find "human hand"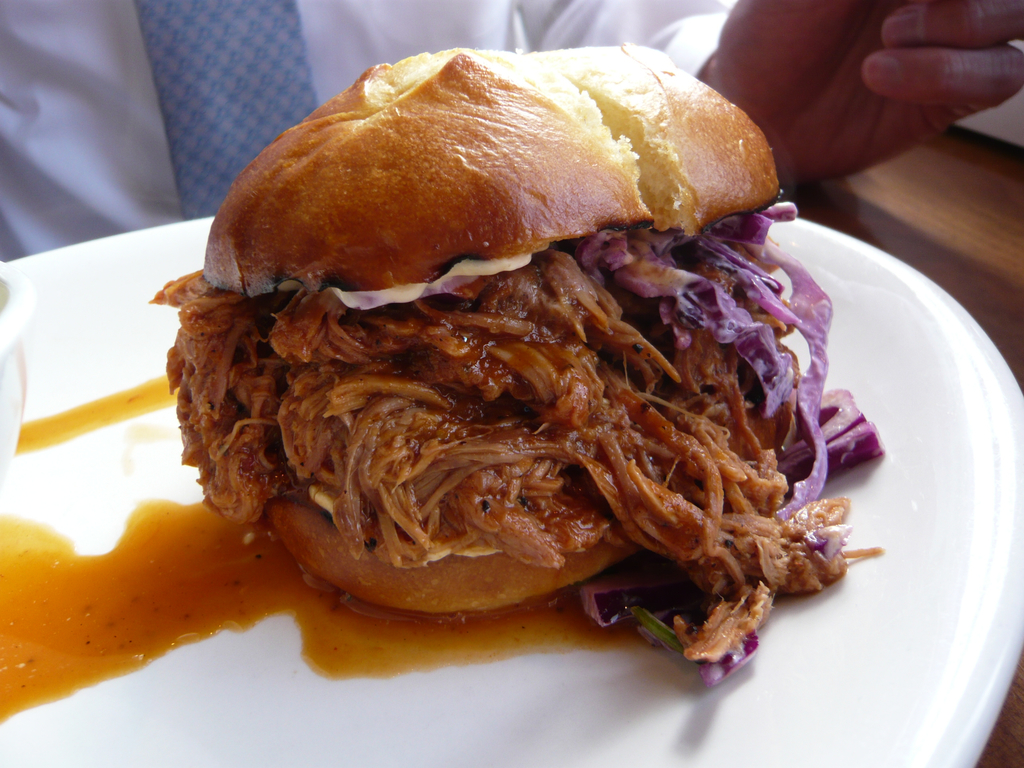
BBox(776, 0, 1018, 189)
